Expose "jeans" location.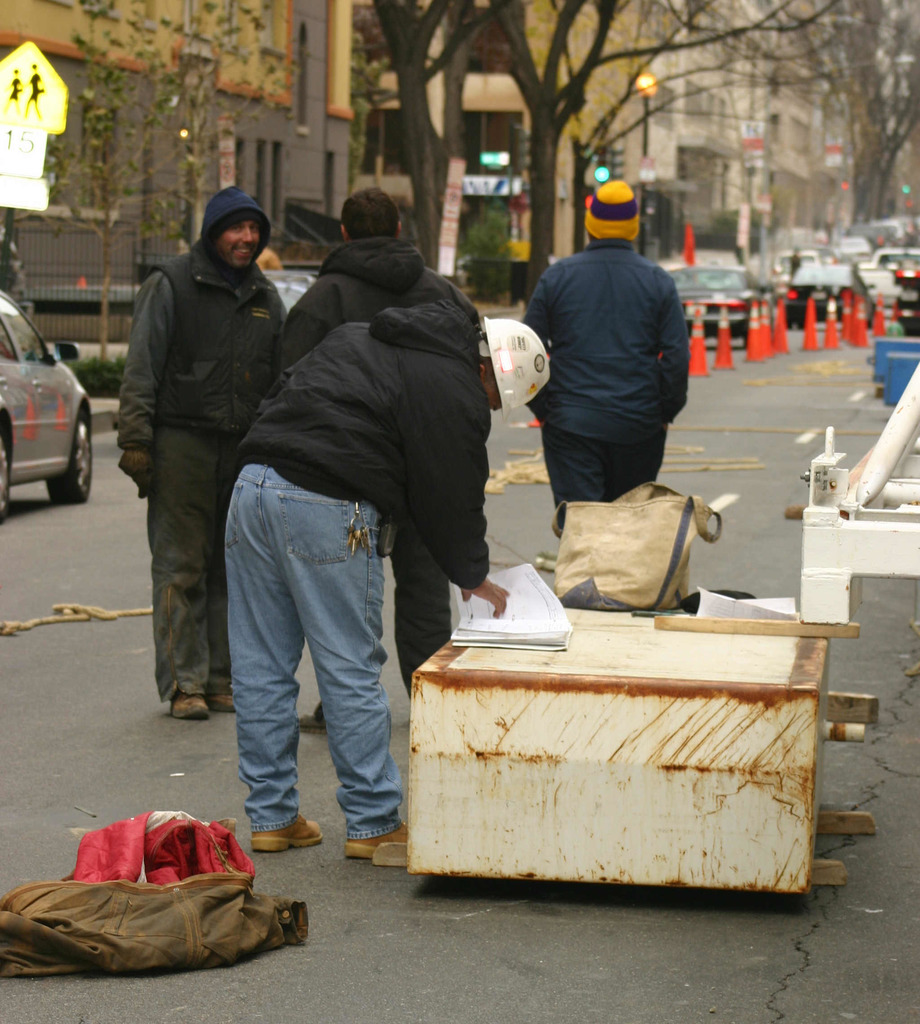
Exposed at (218,493,412,866).
